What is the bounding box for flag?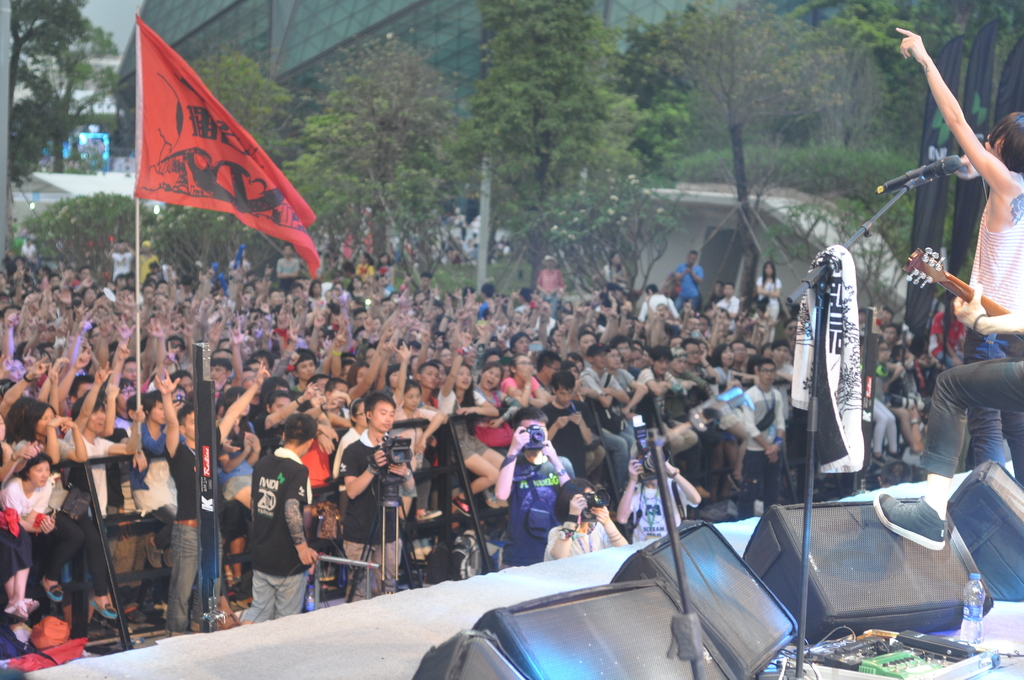
region(348, 260, 378, 285).
